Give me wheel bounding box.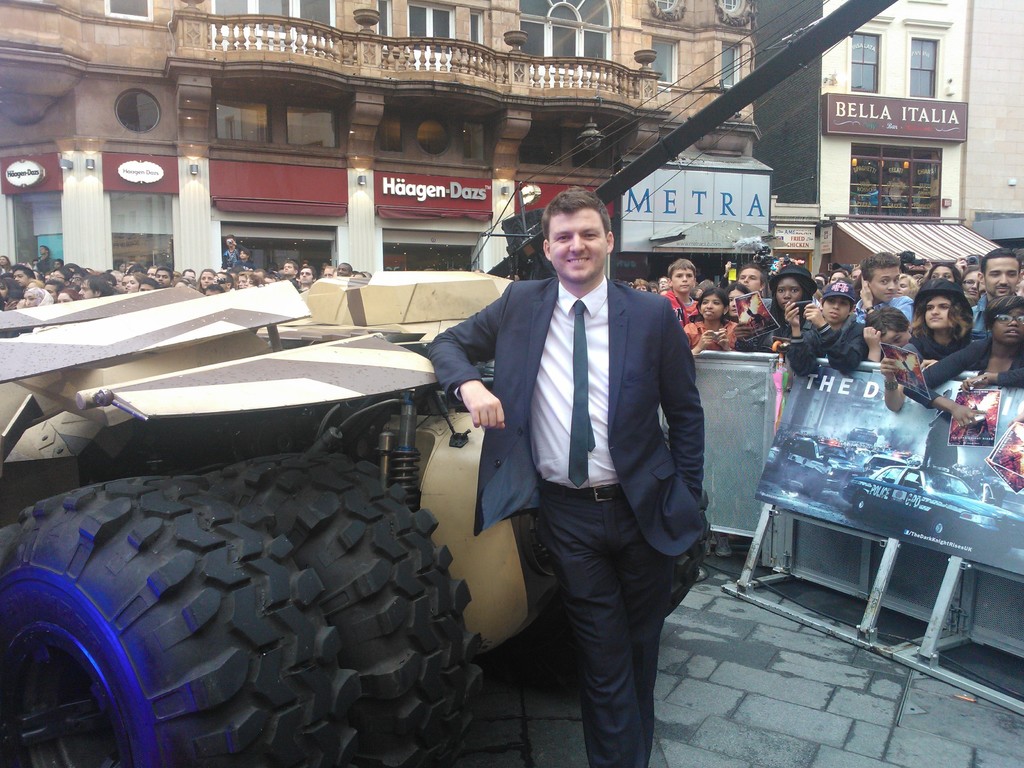
(0,477,358,767).
